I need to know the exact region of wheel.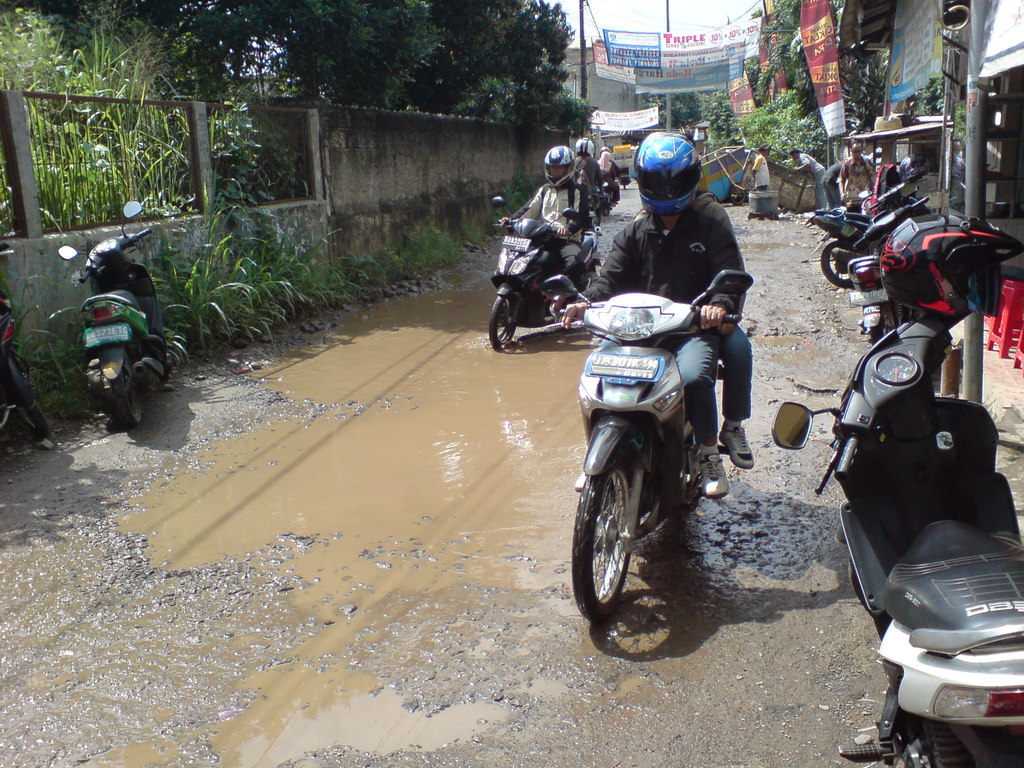
Region: [x1=870, y1=302, x2=897, y2=342].
